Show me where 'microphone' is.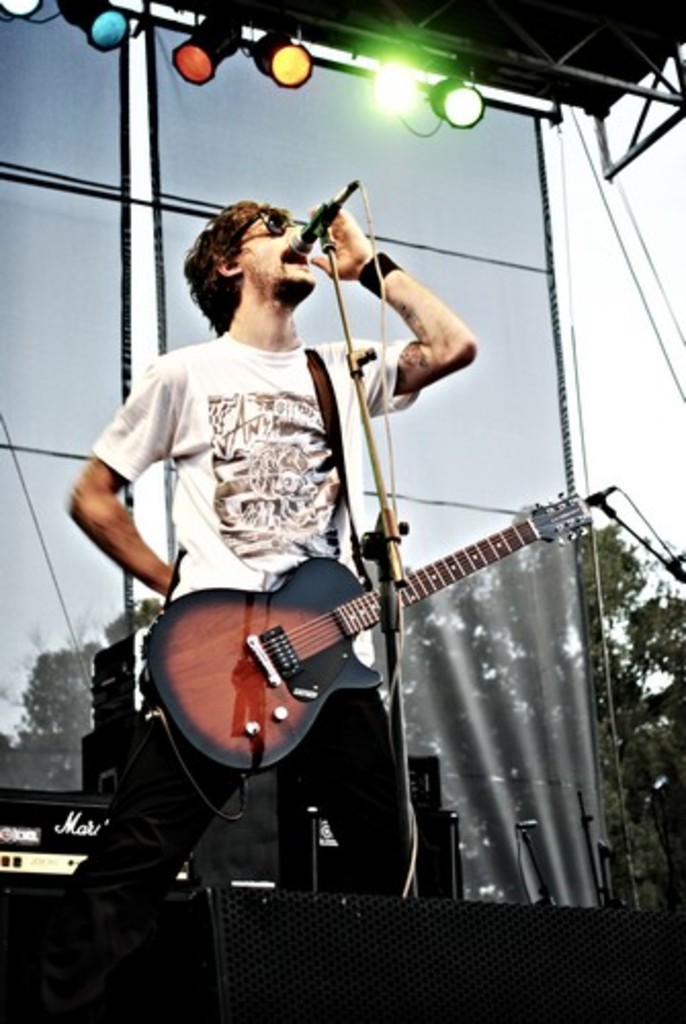
'microphone' is at [left=287, top=190, right=346, bottom=254].
